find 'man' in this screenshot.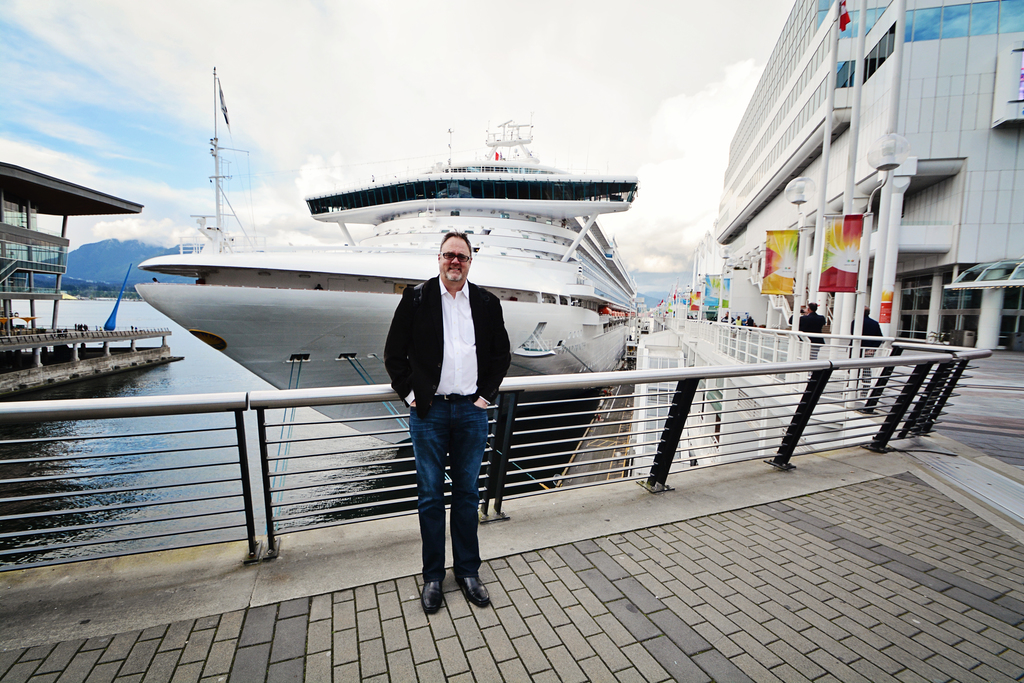
The bounding box for 'man' is (796, 302, 833, 373).
